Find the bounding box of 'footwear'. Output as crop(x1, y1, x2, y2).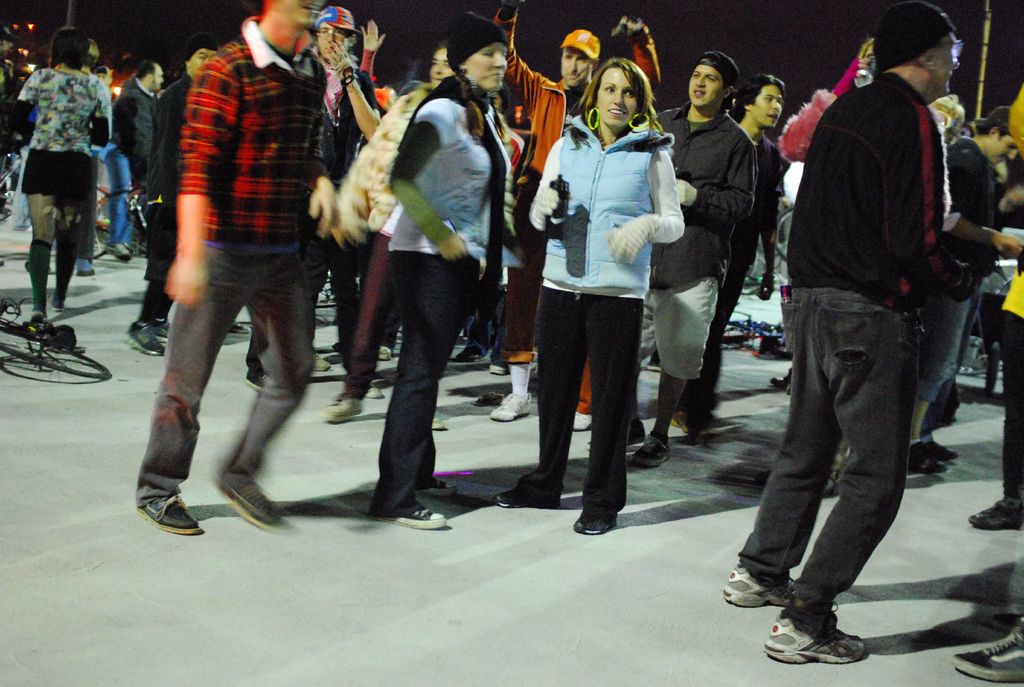
crop(324, 399, 360, 425).
